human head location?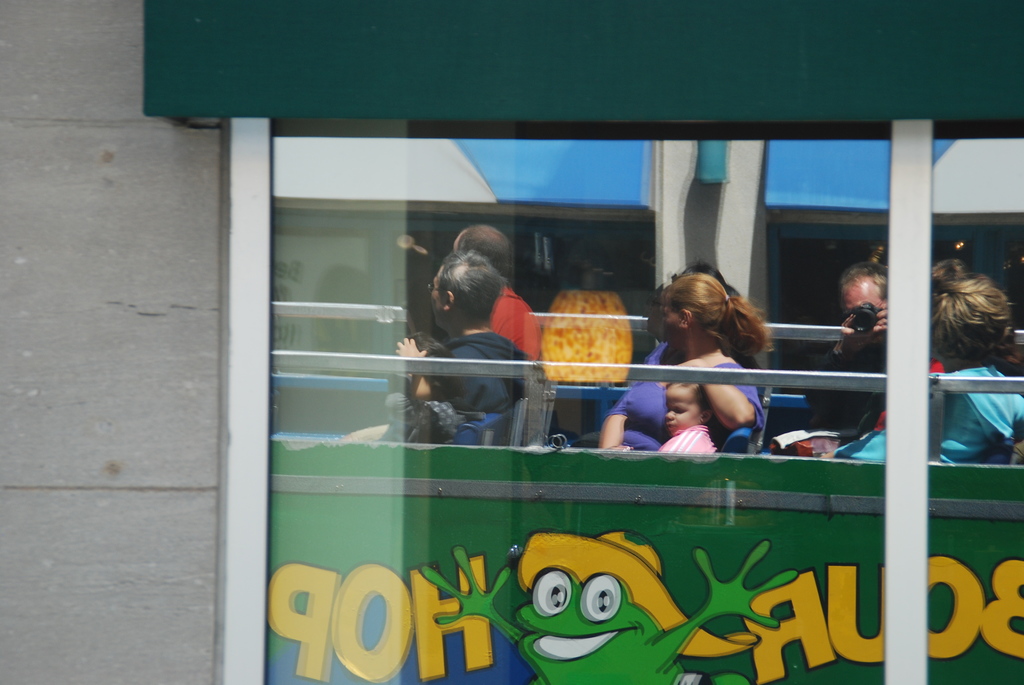
region(930, 258, 1011, 369)
